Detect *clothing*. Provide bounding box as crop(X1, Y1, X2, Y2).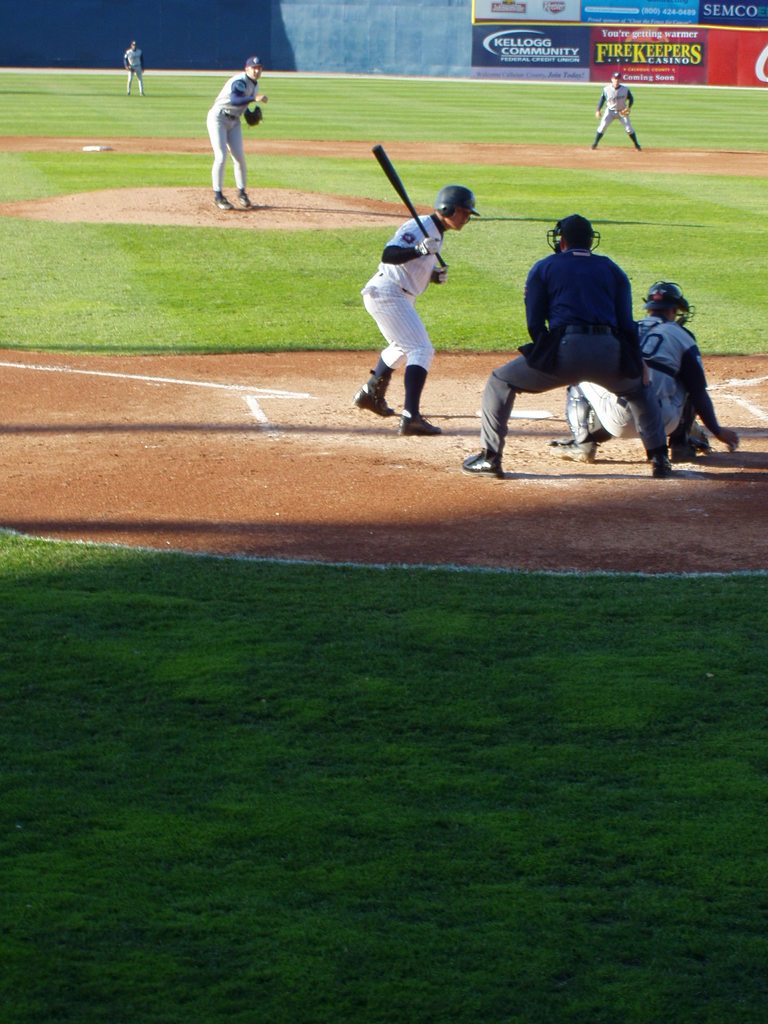
crop(601, 82, 636, 140).
